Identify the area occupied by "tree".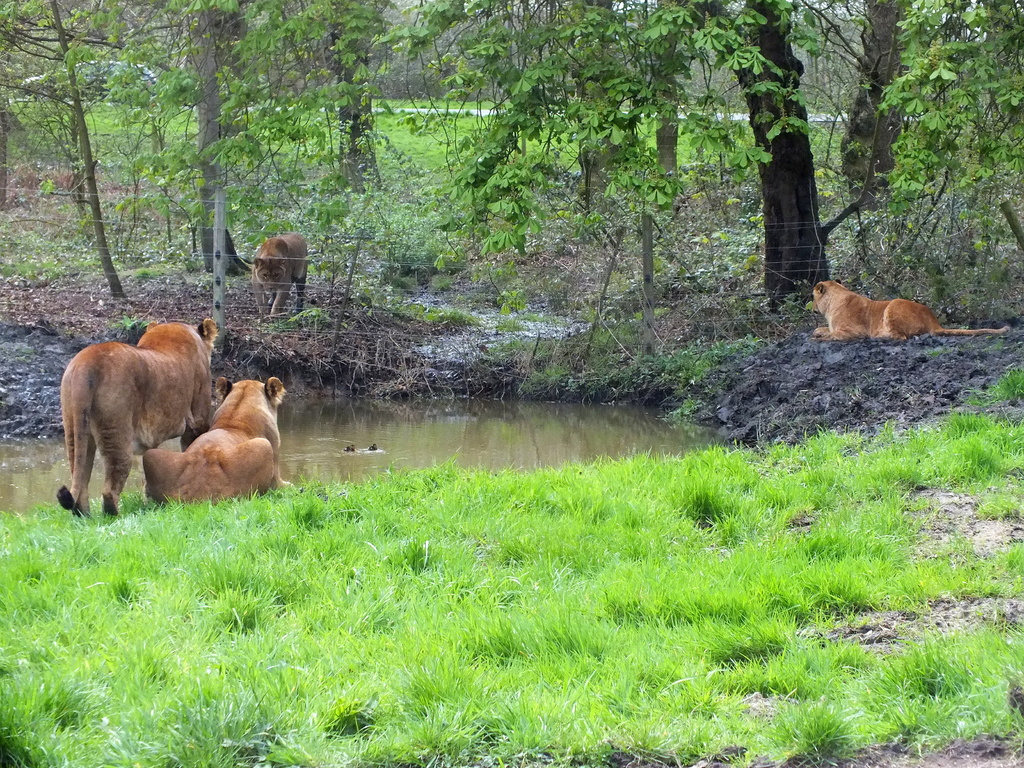
Area: [831,0,1023,283].
